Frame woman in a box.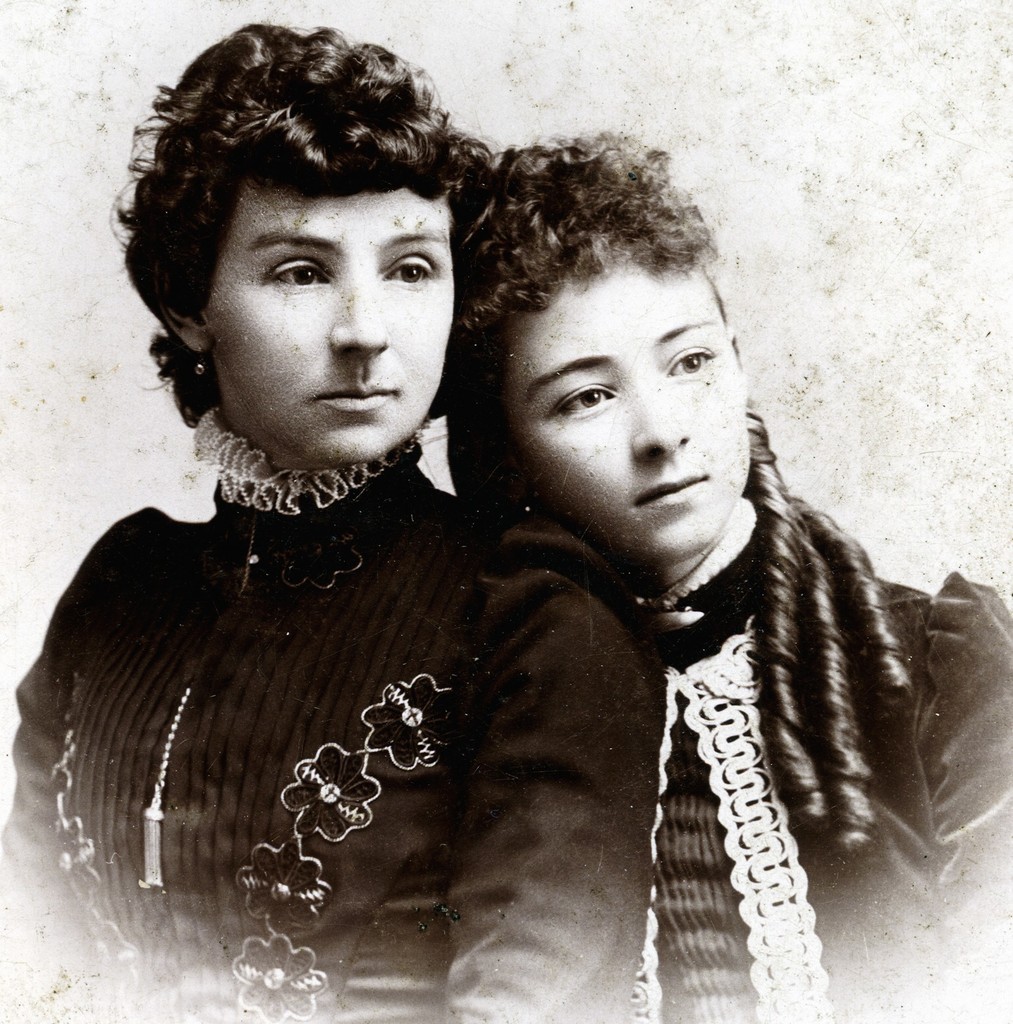
x1=428 y1=127 x2=1012 y2=1023.
